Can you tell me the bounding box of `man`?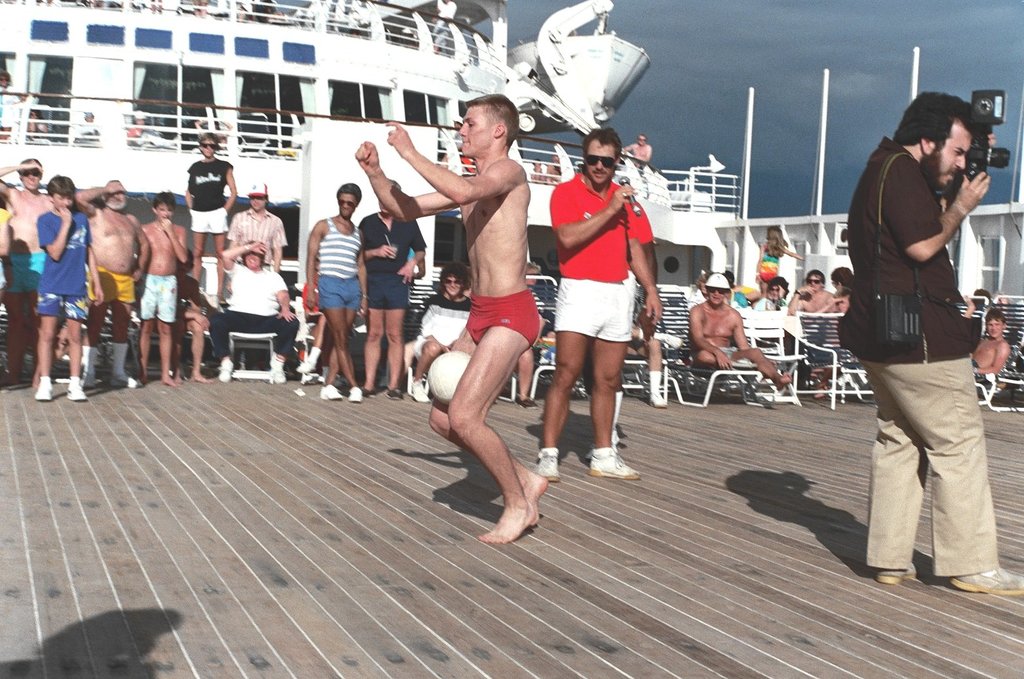
bbox(974, 306, 1012, 395).
